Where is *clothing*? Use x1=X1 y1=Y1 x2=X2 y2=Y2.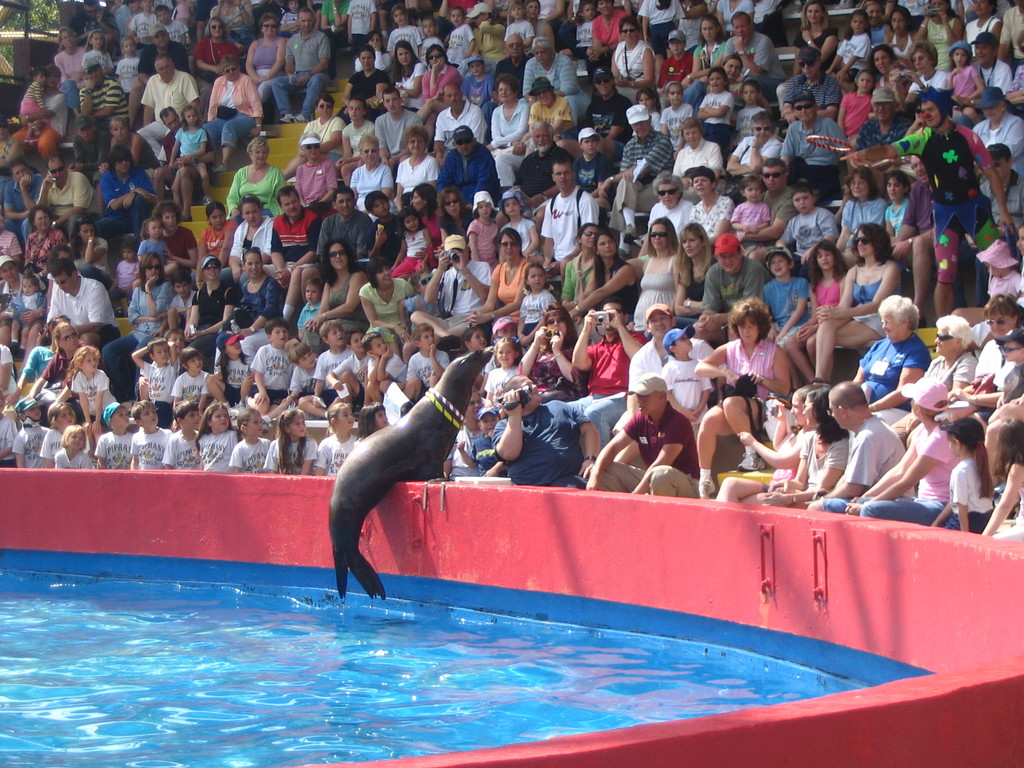
x1=895 y1=177 x2=935 y2=258.
